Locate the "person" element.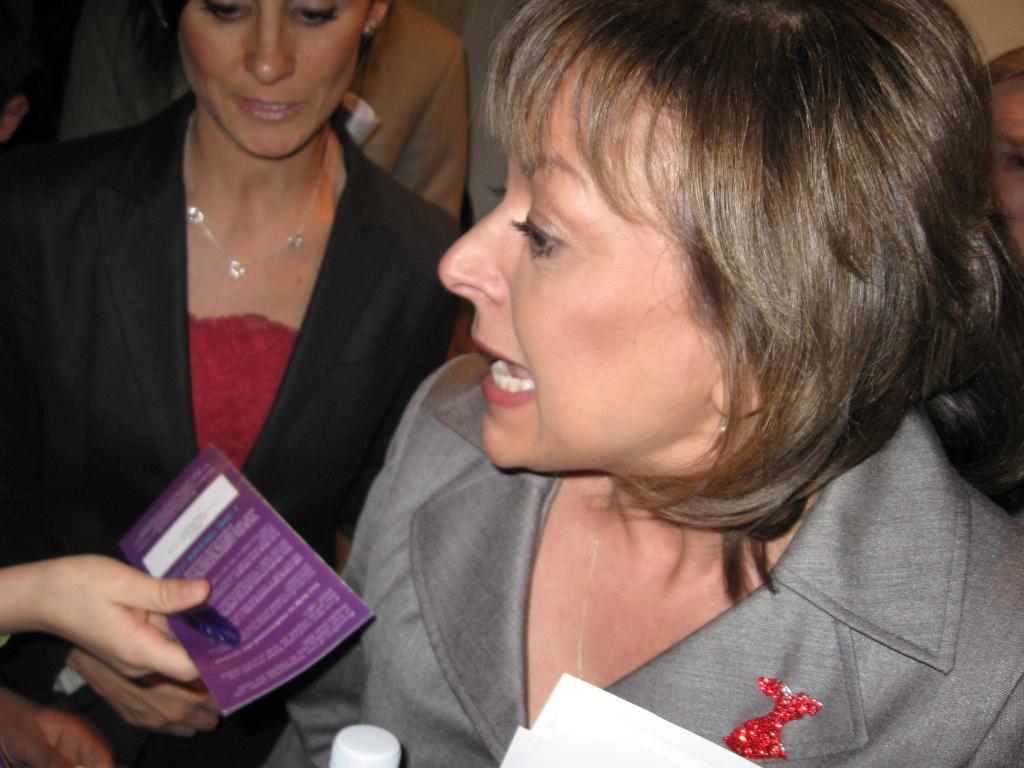
Element bbox: 0/1/476/760.
